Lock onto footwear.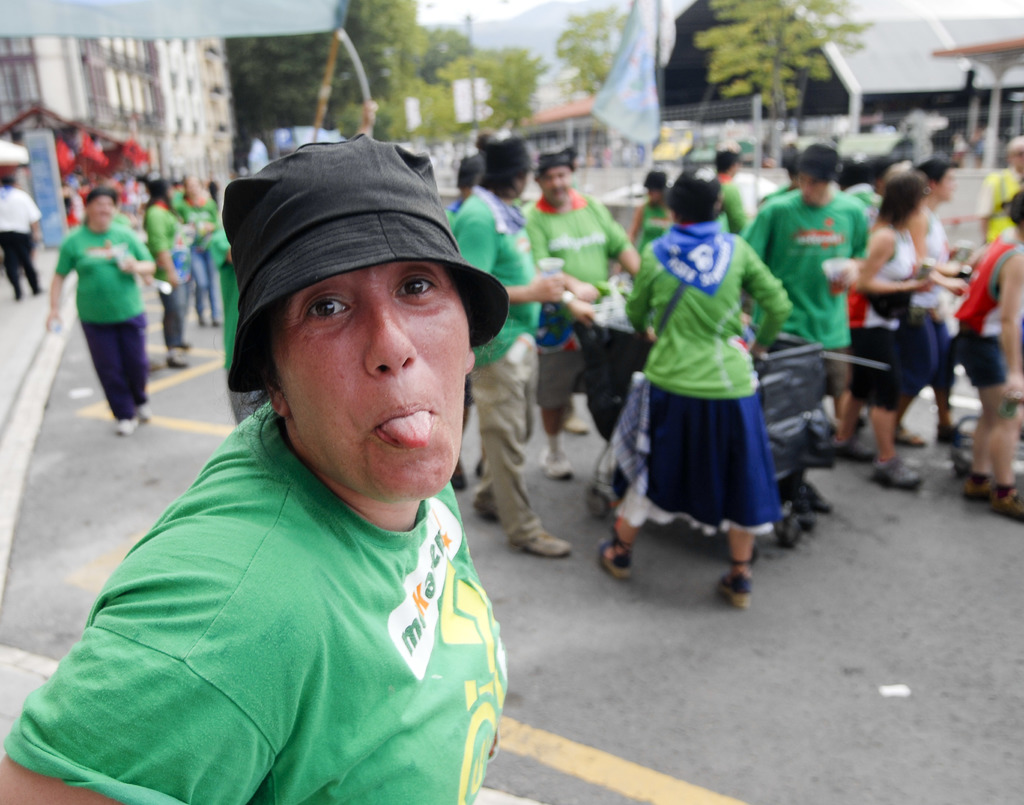
Locked: 992, 491, 1023, 519.
